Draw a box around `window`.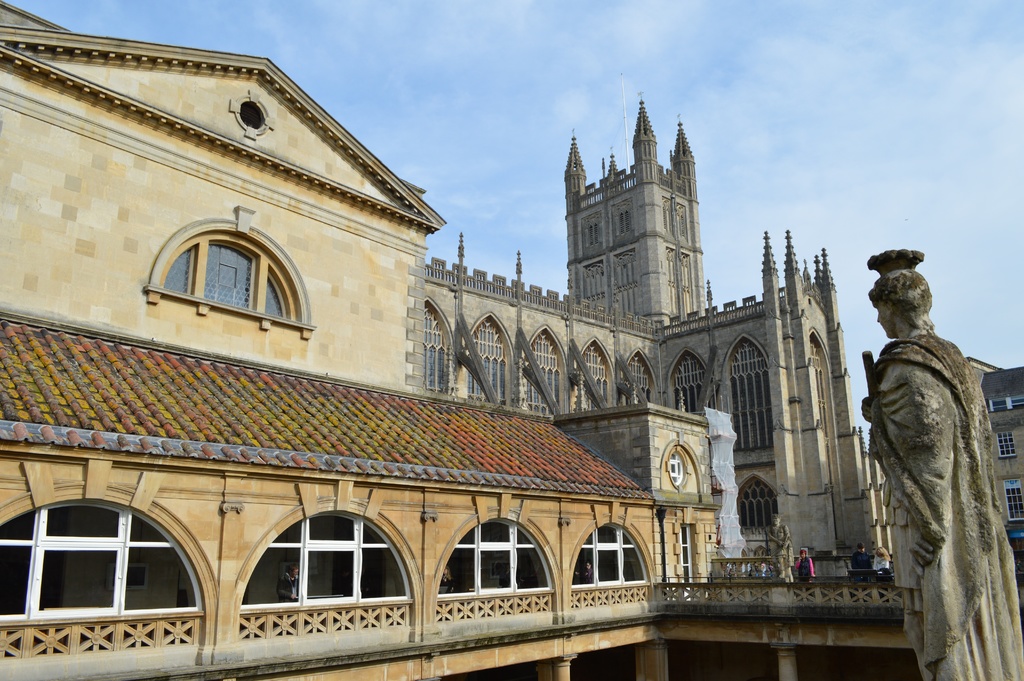
left=437, top=519, right=556, bottom=596.
